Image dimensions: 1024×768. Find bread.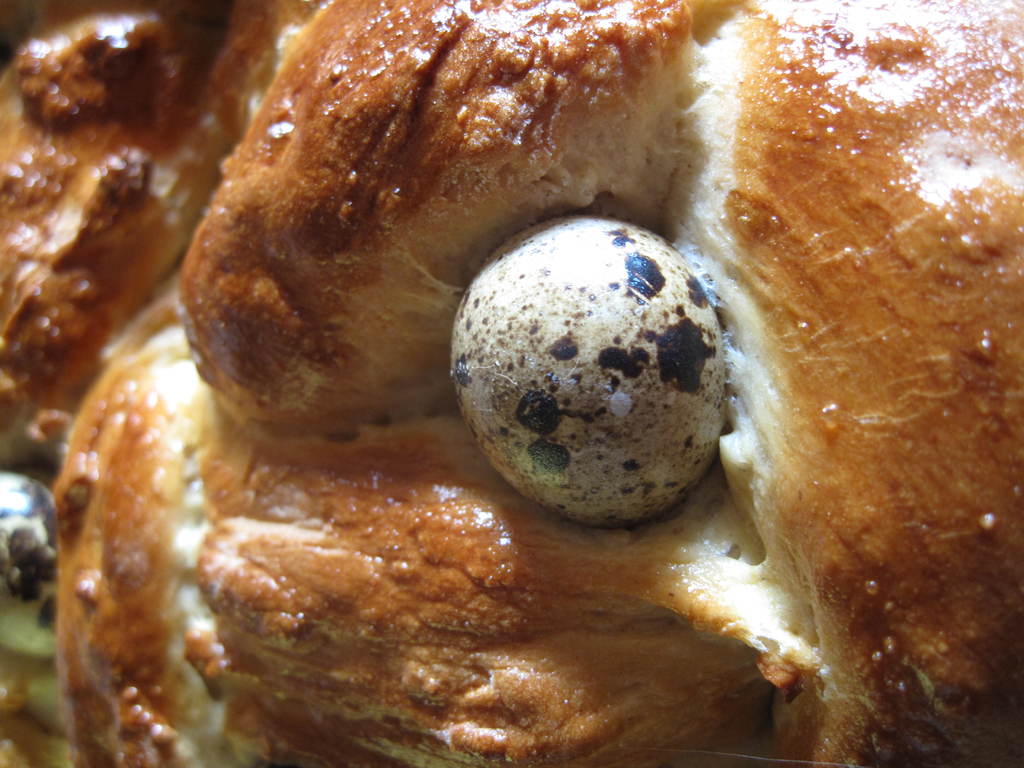
bbox=[0, 0, 1023, 767].
